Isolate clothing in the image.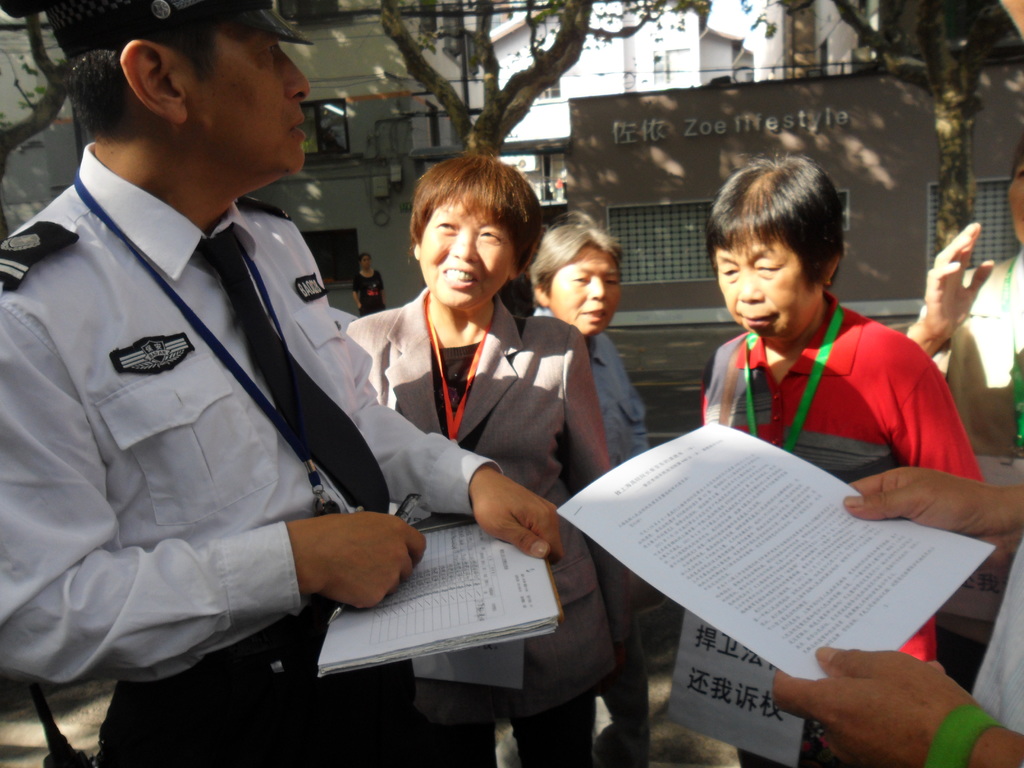
Isolated region: {"x1": 528, "y1": 307, "x2": 653, "y2": 767}.
